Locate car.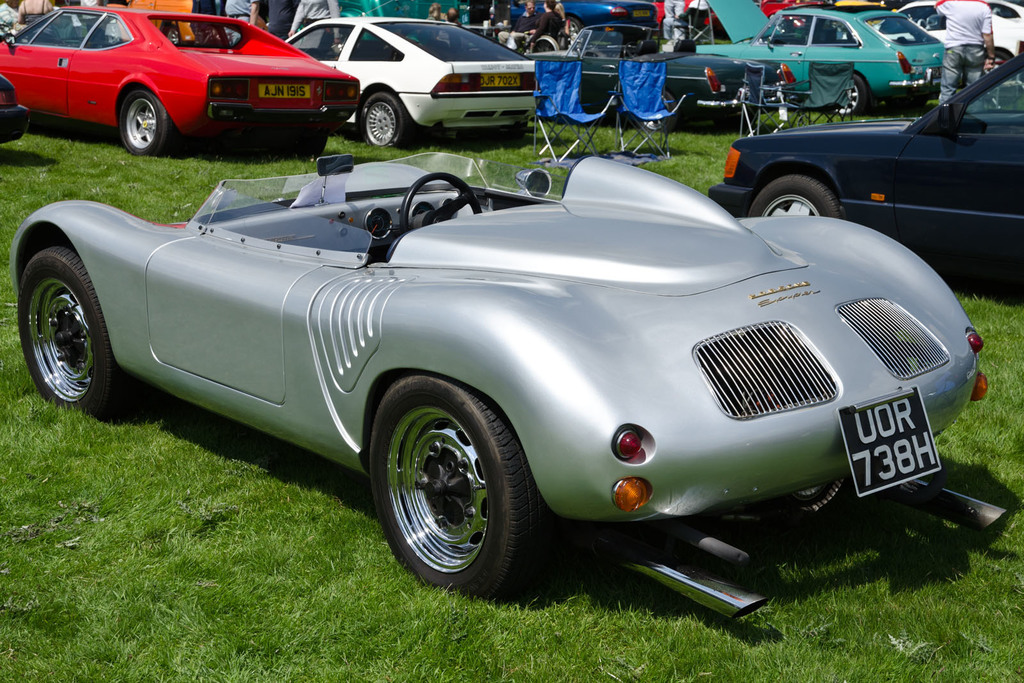
Bounding box: (left=0, top=1, right=359, bottom=155).
